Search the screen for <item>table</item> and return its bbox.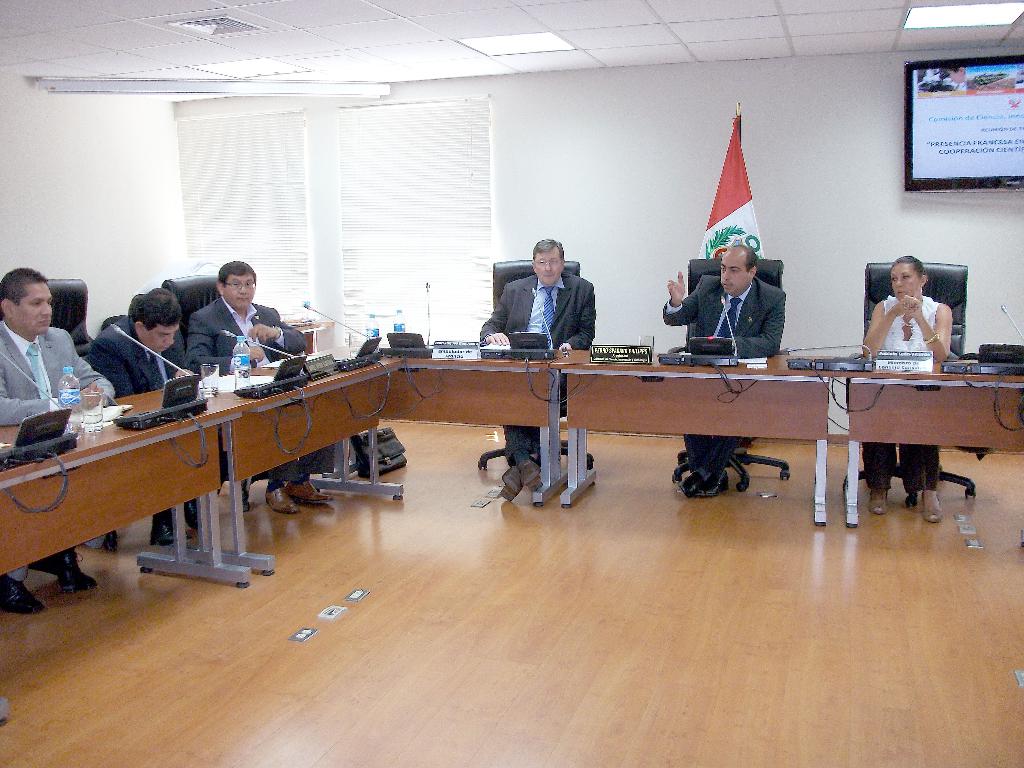
Found: <bbox>282, 317, 335, 349</bbox>.
